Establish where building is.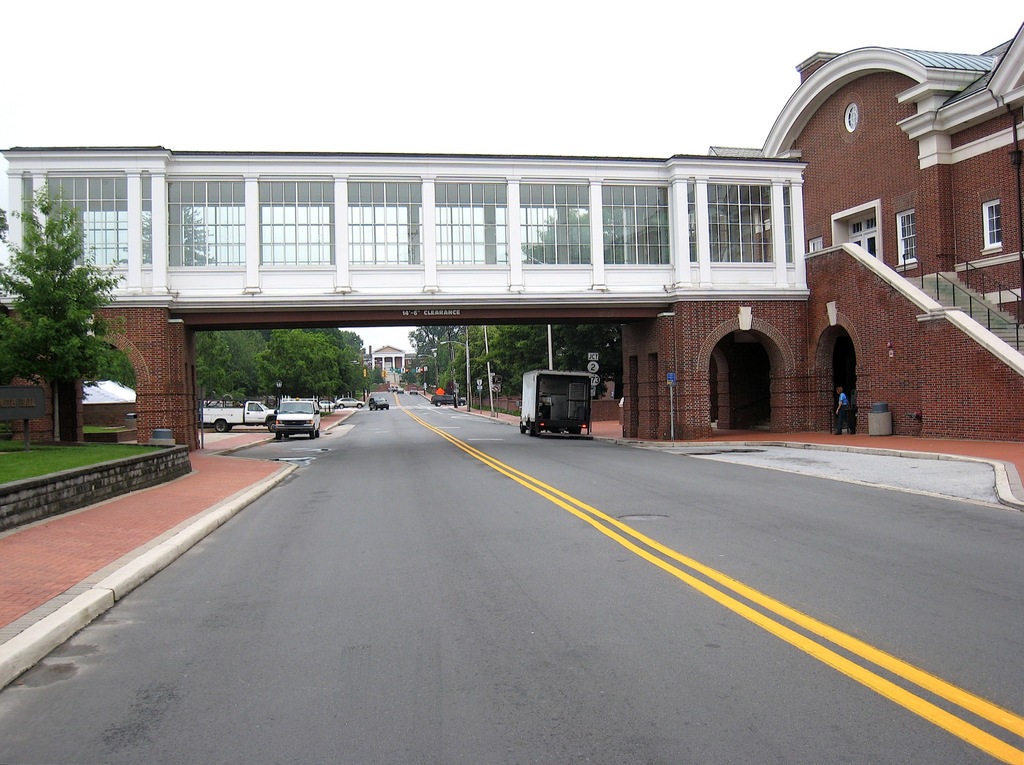
Established at Rect(366, 345, 418, 386).
